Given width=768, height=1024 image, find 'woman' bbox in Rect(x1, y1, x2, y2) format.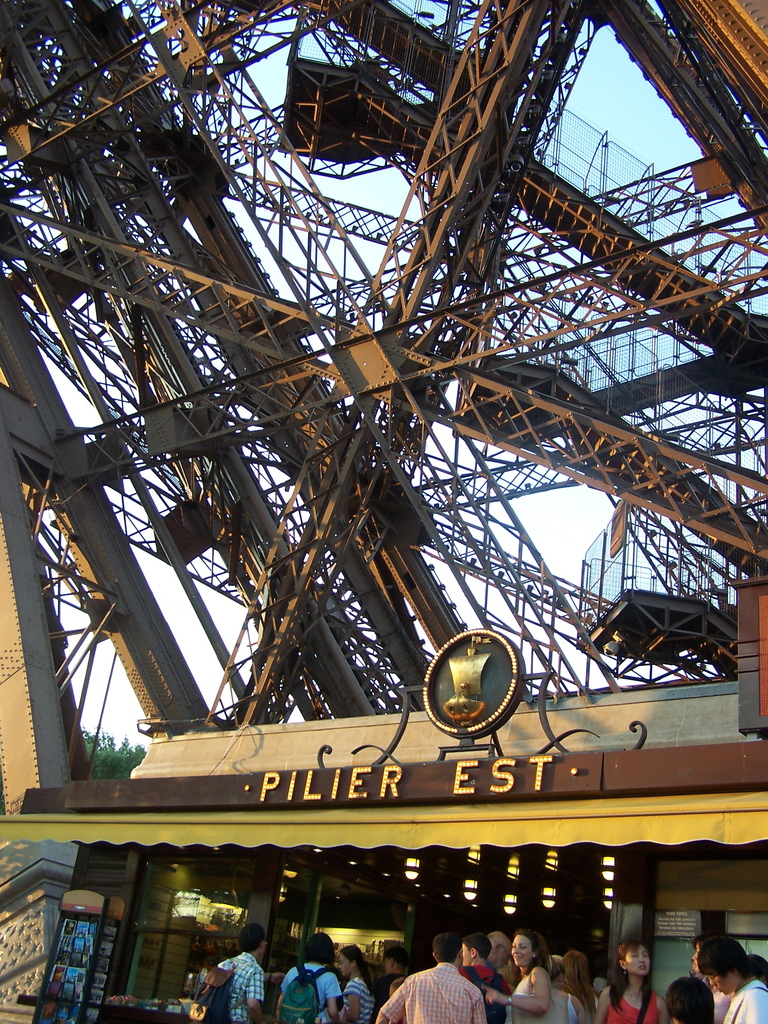
Rect(275, 931, 338, 1023).
